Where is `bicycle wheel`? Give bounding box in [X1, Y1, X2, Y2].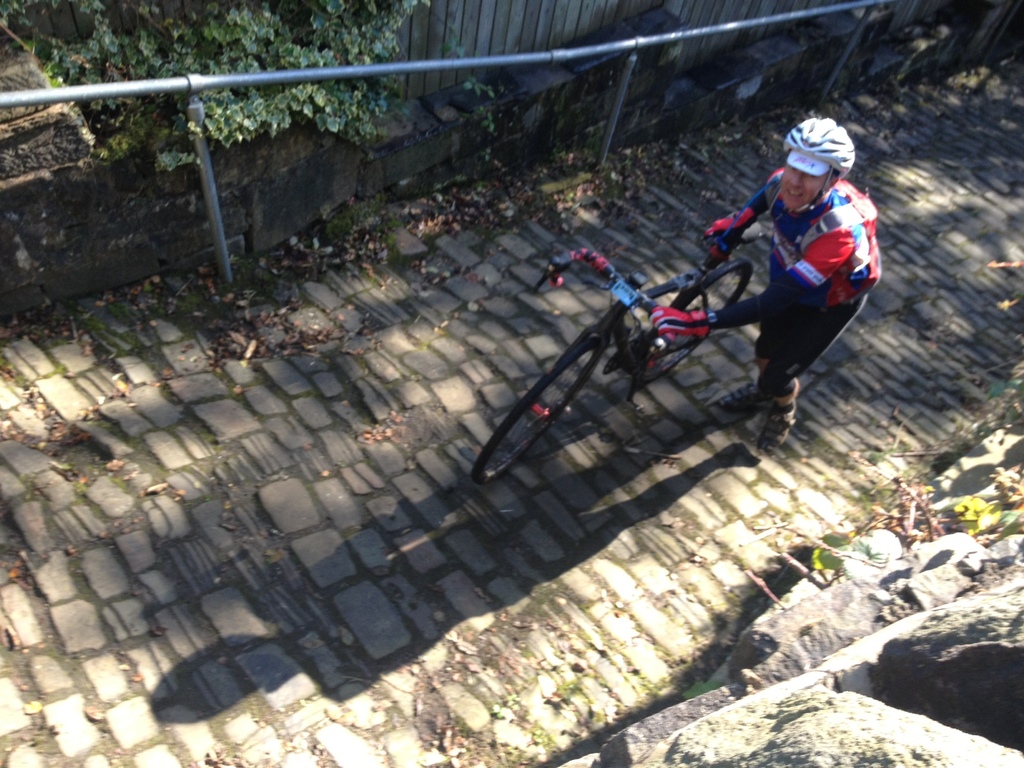
[635, 259, 756, 380].
